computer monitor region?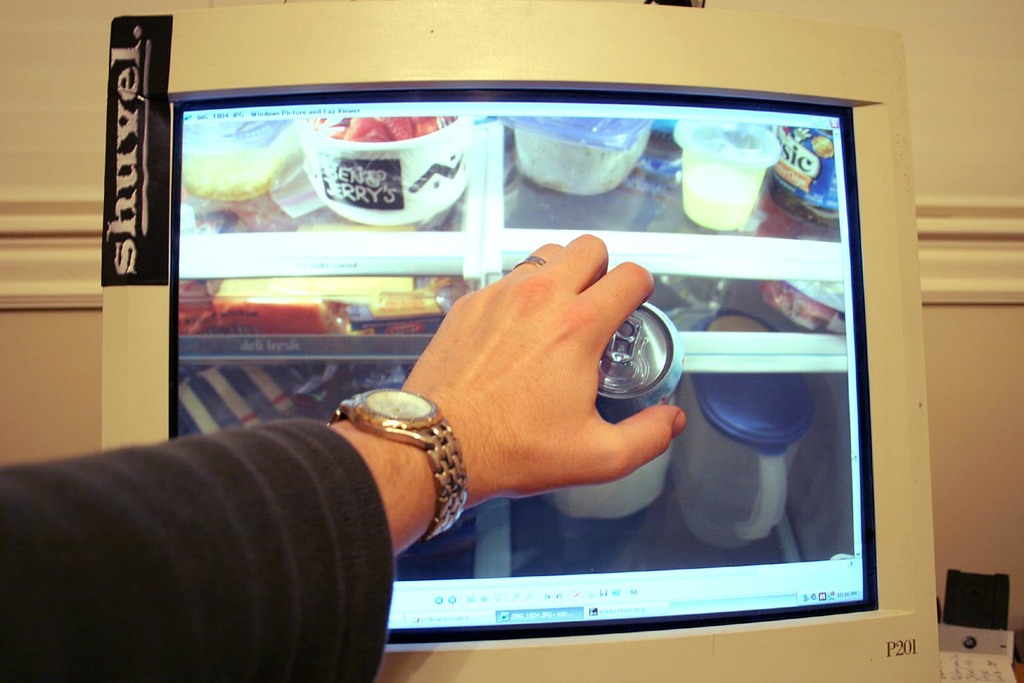
bbox=[93, 18, 945, 682]
